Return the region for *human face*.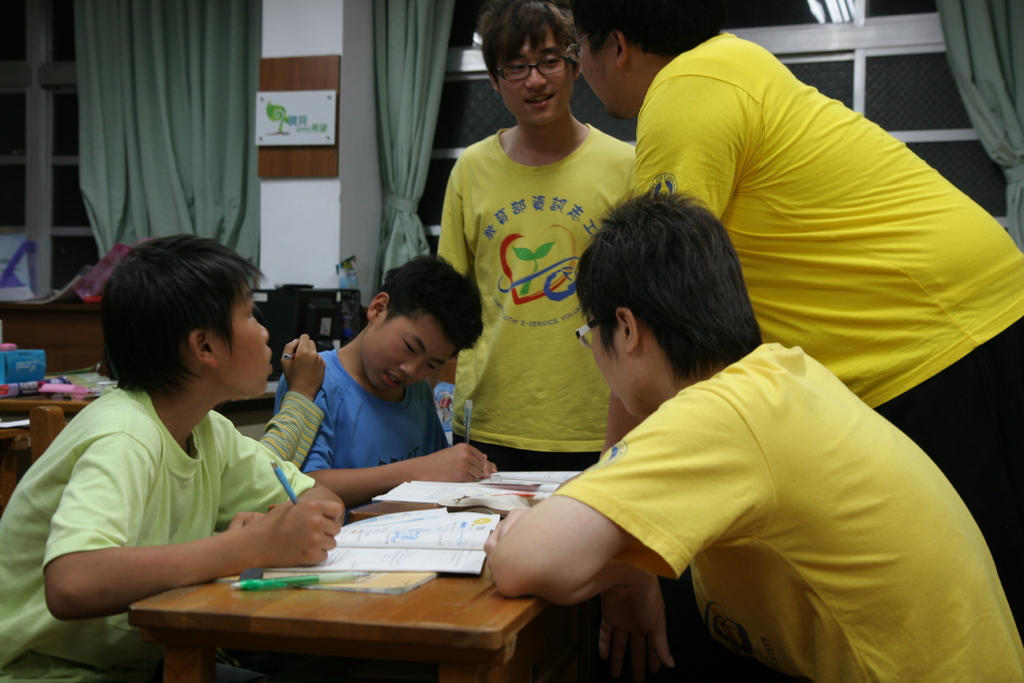
(584,310,632,412).
